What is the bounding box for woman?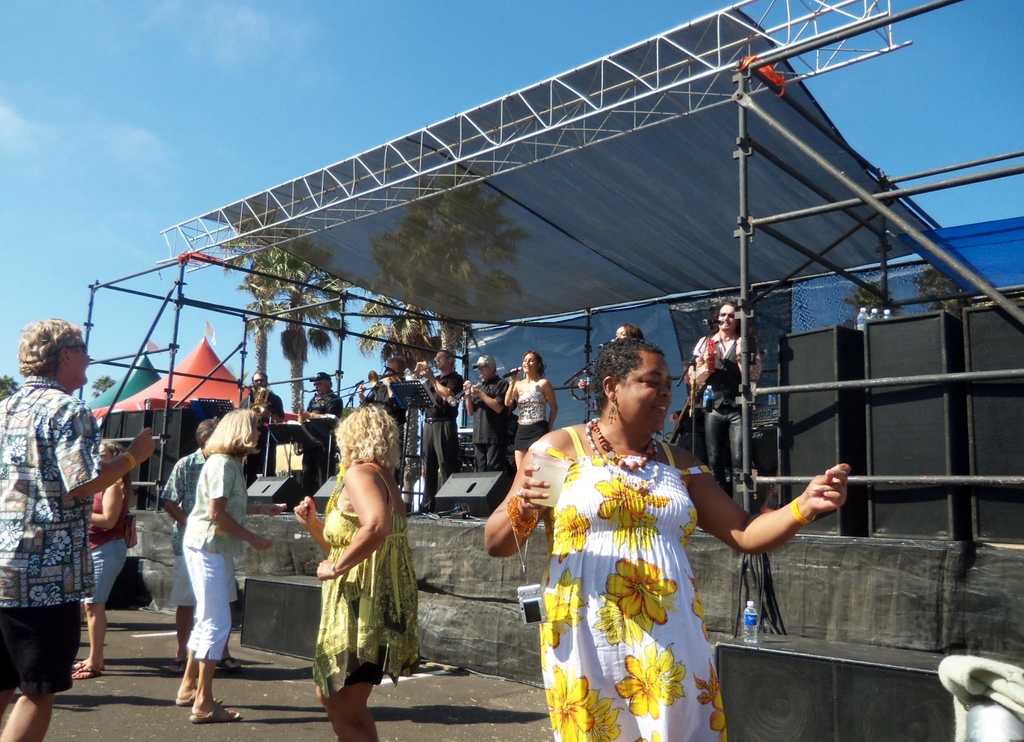
l=173, t=406, r=274, b=721.
